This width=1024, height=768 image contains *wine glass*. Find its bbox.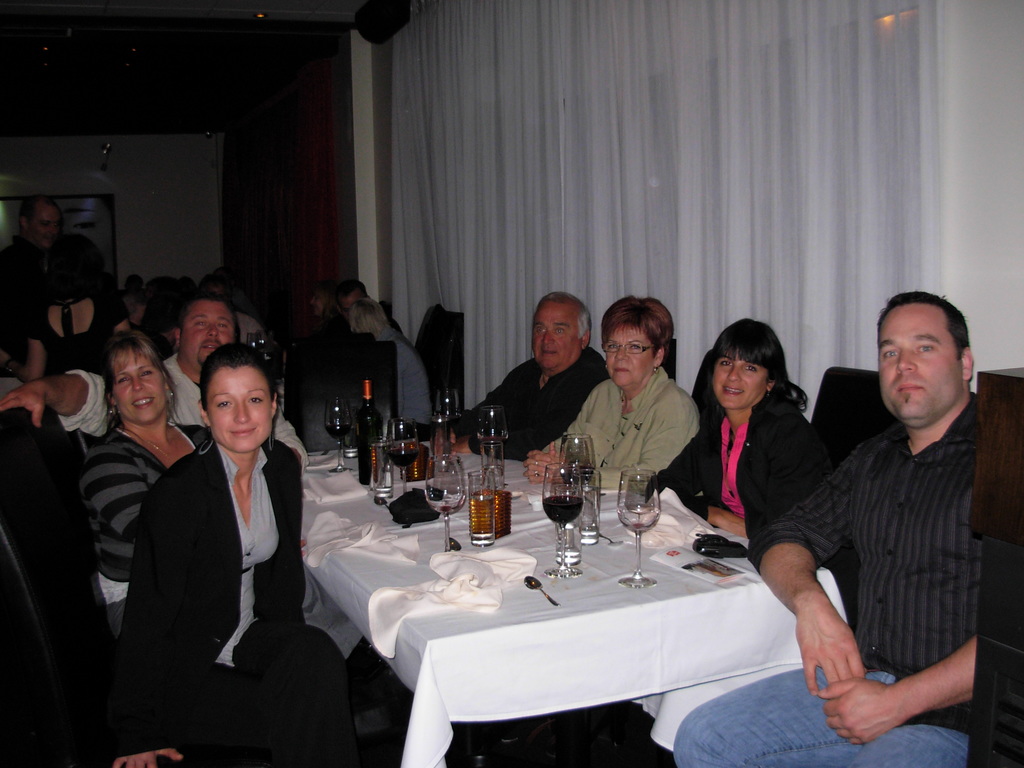
618,465,658,591.
